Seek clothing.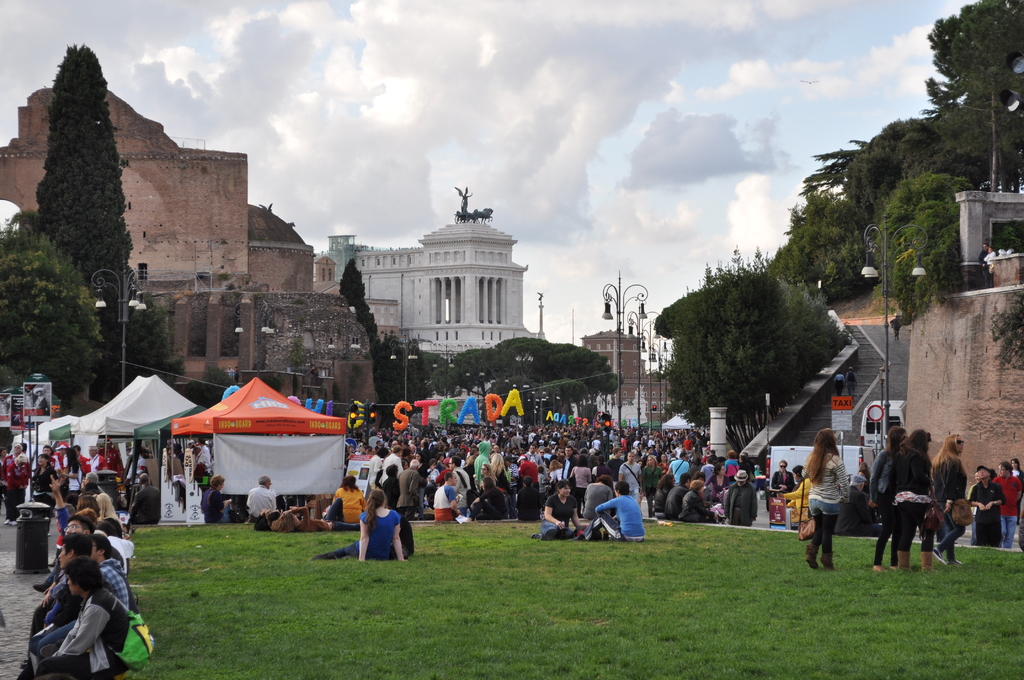
bbox=(330, 486, 366, 521).
